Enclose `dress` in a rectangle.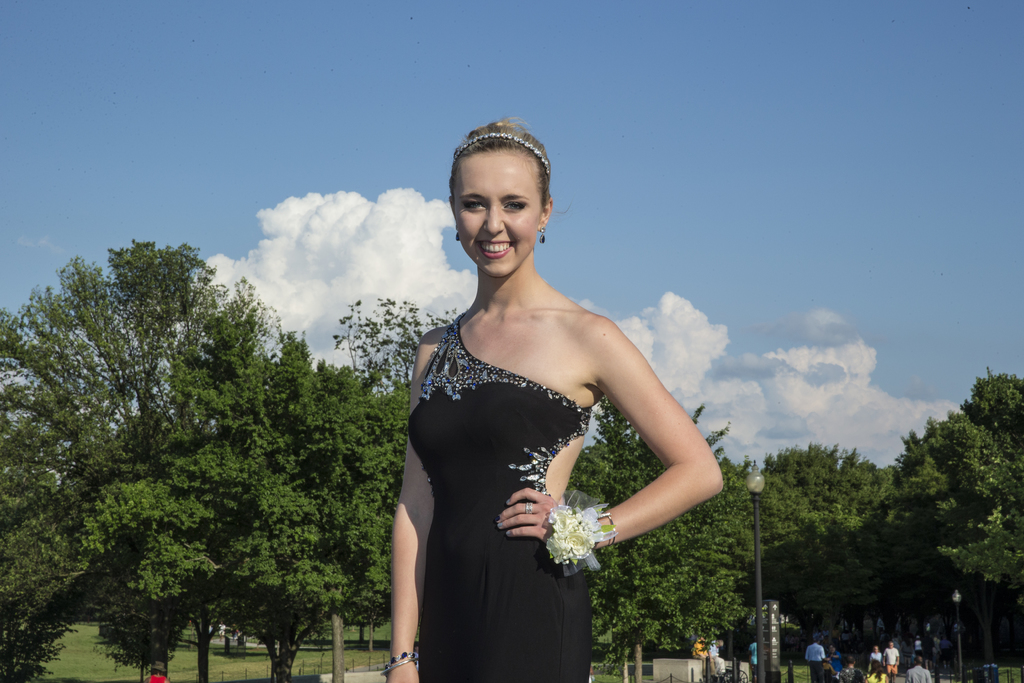
l=388, t=258, r=655, b=663.
